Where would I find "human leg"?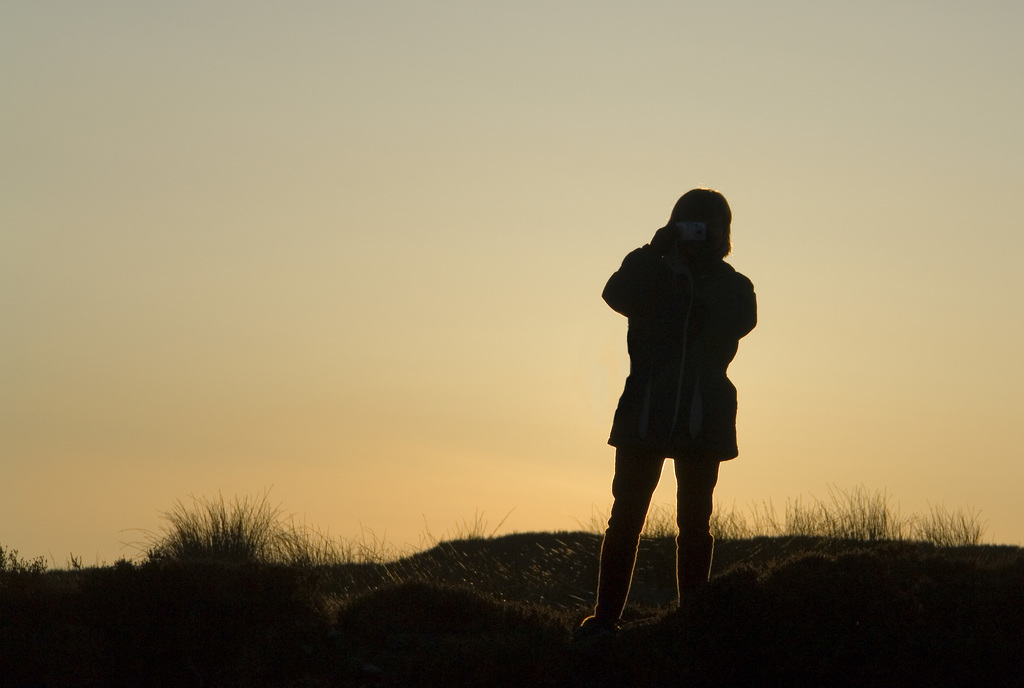
At x1=569, y1=428, x2=666, y2=637.
